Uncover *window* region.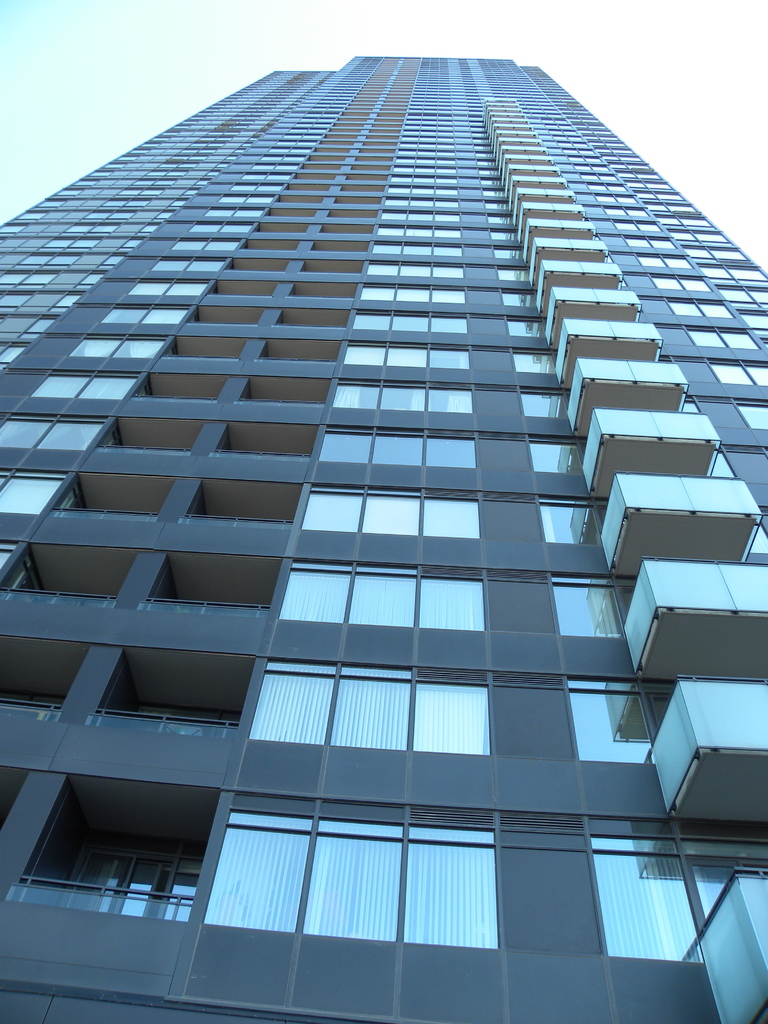
Uncovered: (502, 339, 551, 381).
